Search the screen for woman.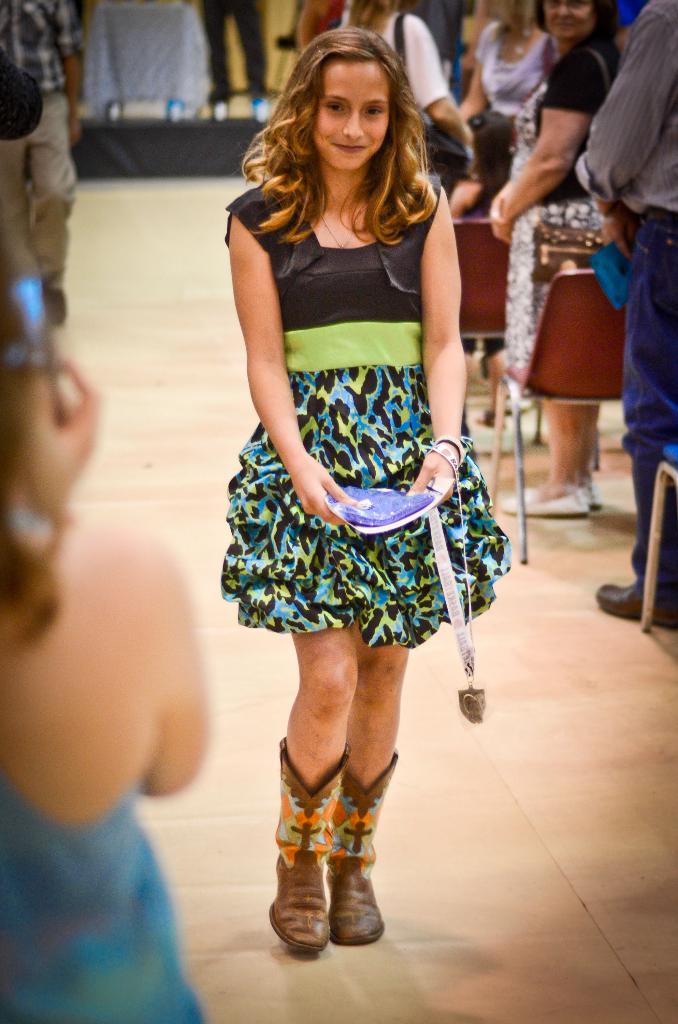
Found at bbox=(484, 0, 627, 518).
